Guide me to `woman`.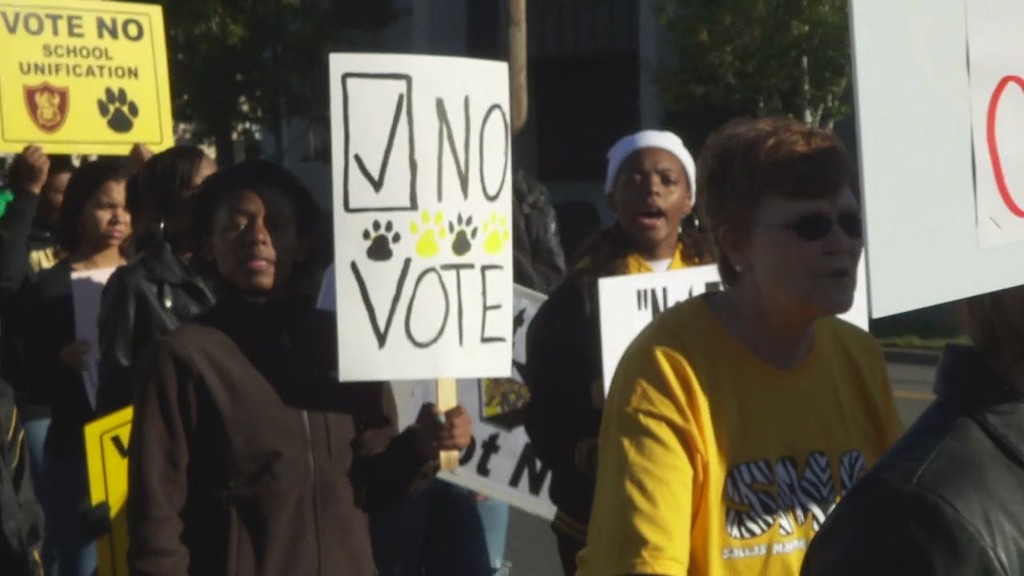
Guidance: [left=571, top=104, right=903, bottom=575].
